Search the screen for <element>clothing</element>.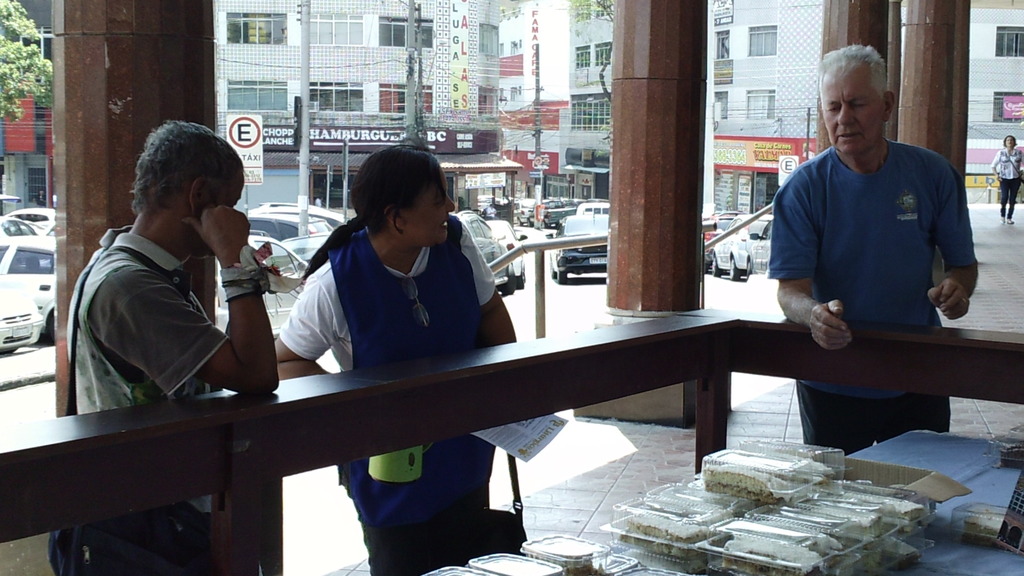
Found at 69,223,223,507.
